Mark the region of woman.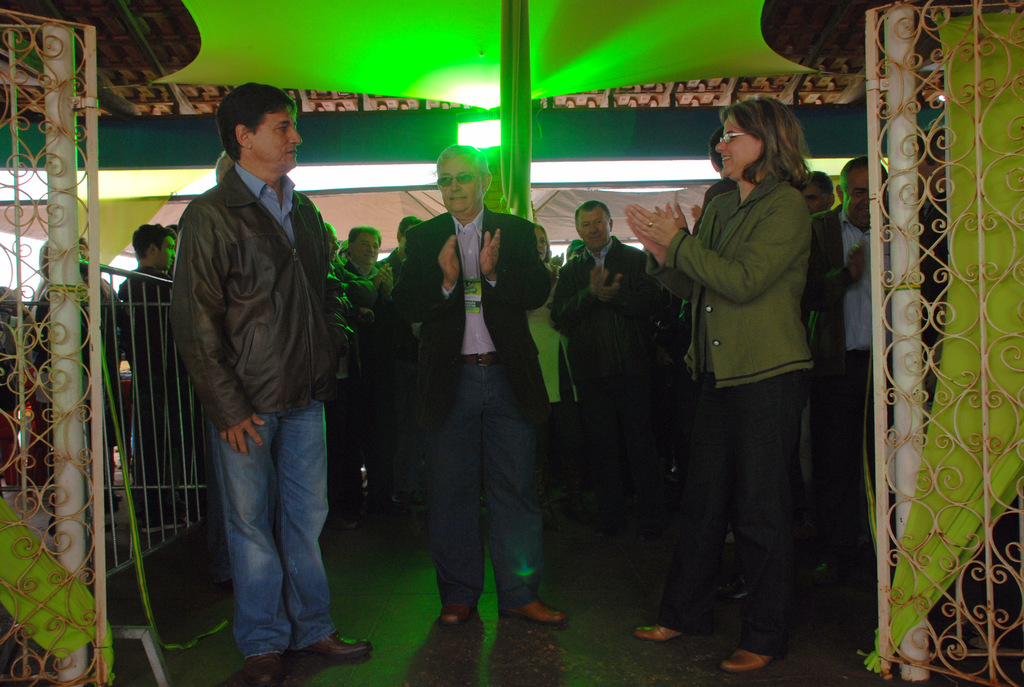
Region: select_region(604, 109, 865, 684).
